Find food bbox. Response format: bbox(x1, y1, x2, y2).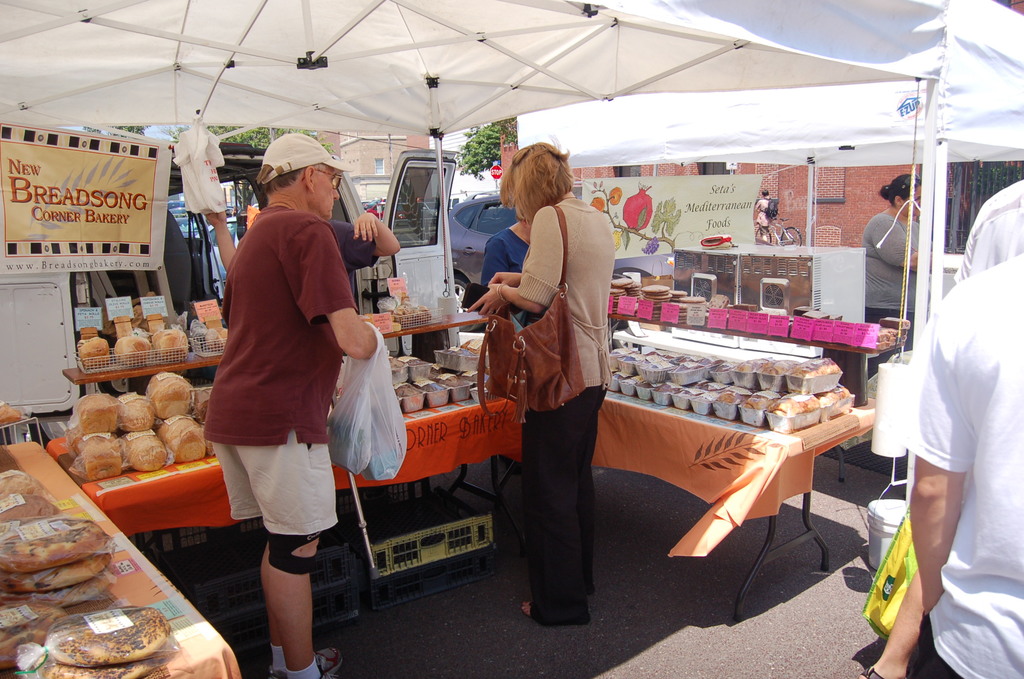
bbox(73, 439, 116, 482).
